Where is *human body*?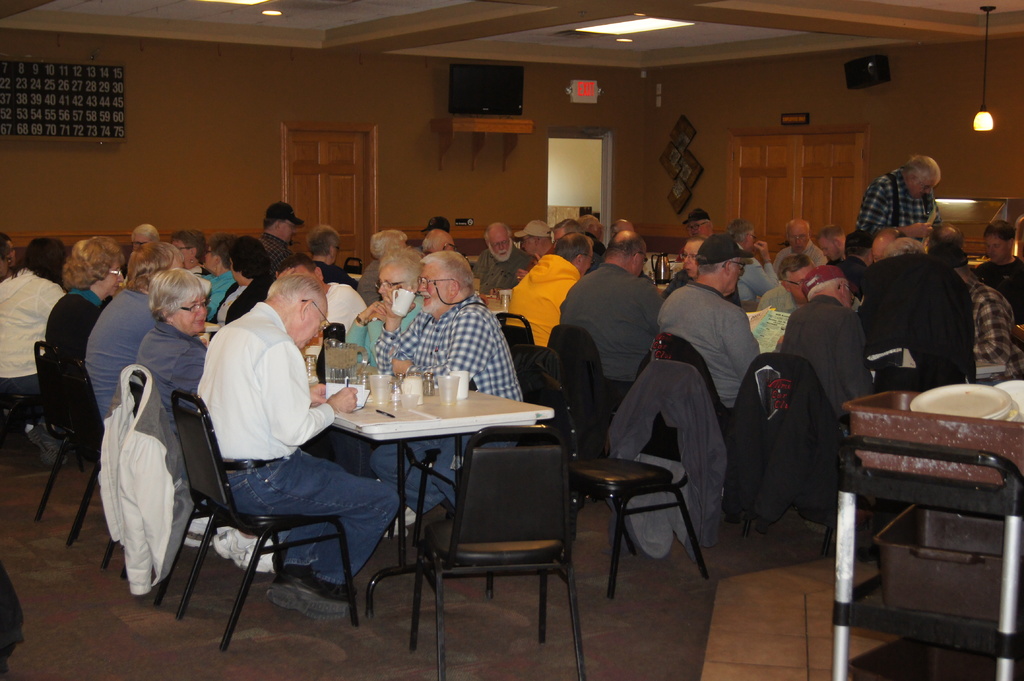
[258,200,314,263].
